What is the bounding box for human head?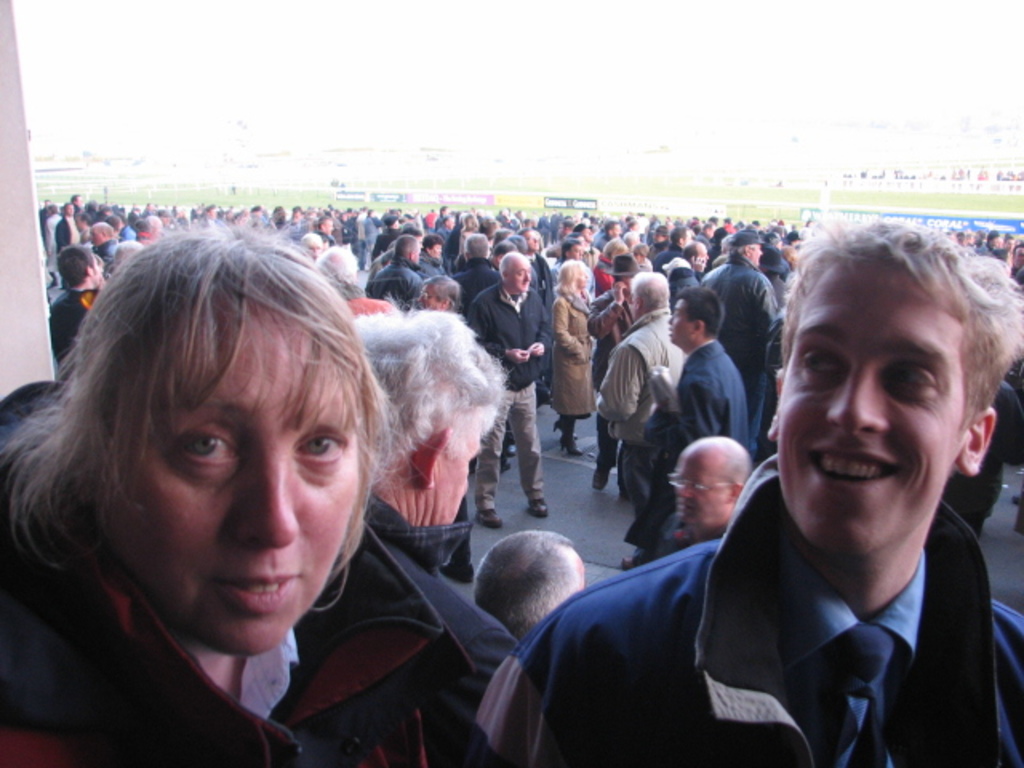
region(771, 221, 997, 549).
